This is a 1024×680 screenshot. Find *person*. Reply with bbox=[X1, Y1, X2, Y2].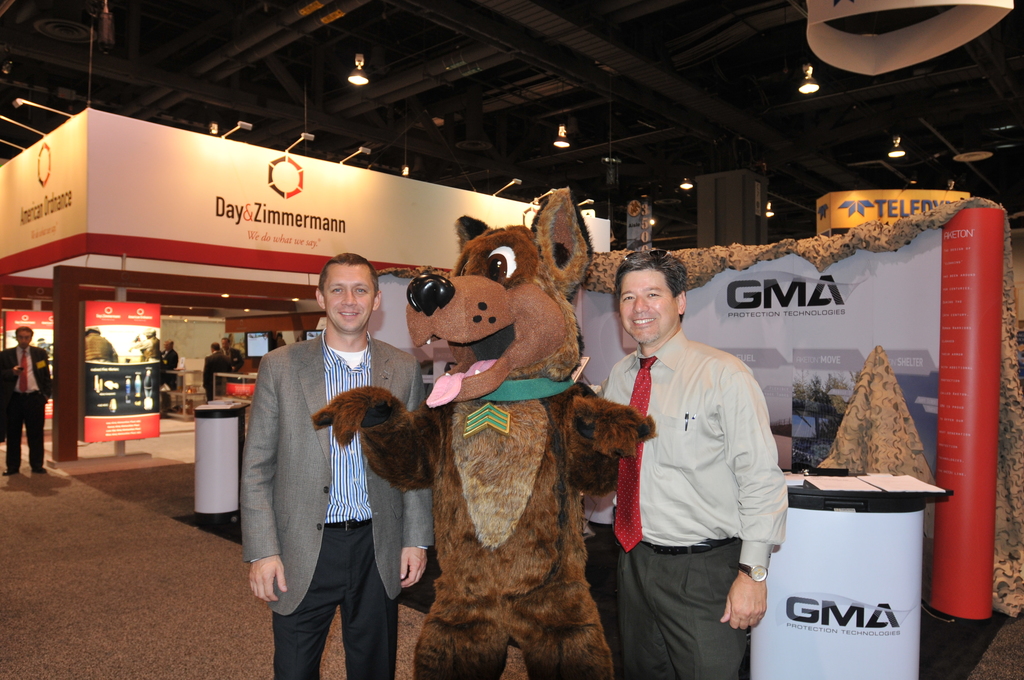
bbox=[0, 321, 53, 469].
